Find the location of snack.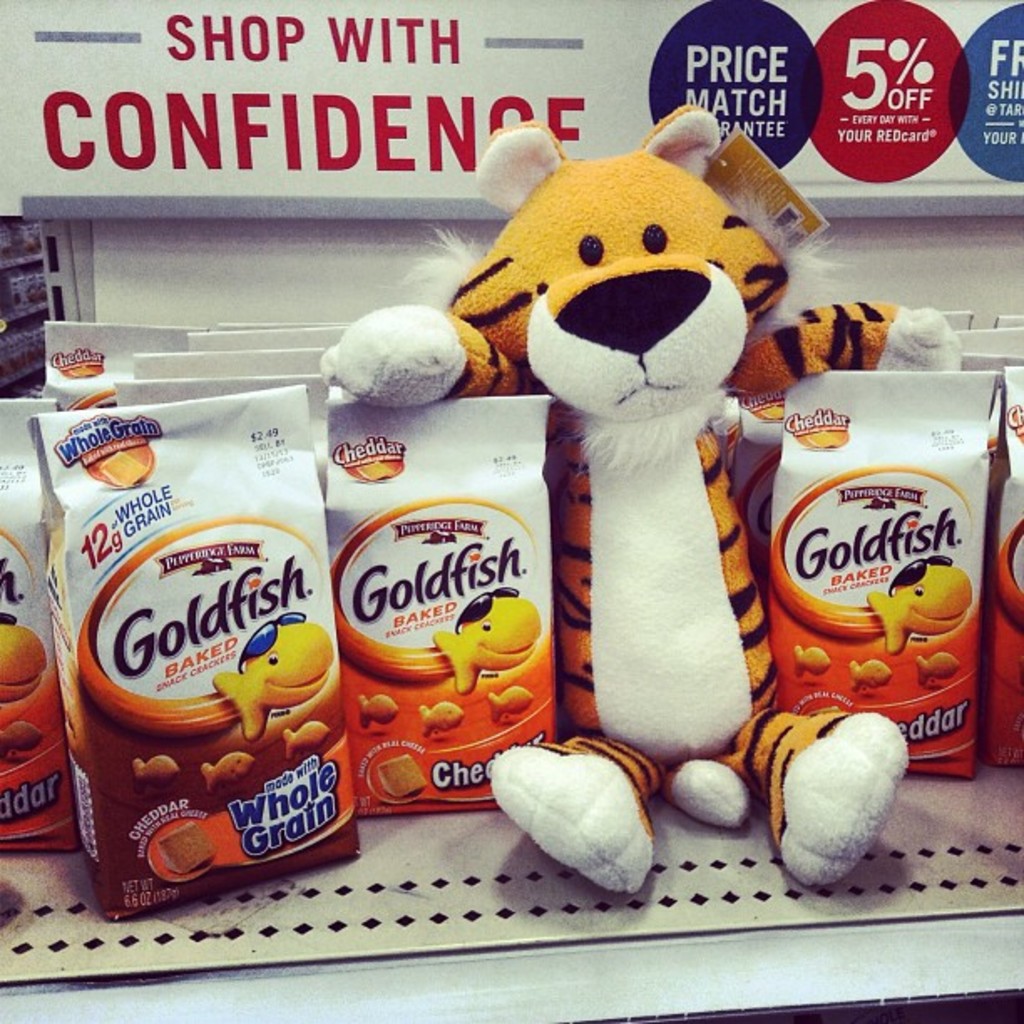
Location: Rect(284, 723, 331, 758).
